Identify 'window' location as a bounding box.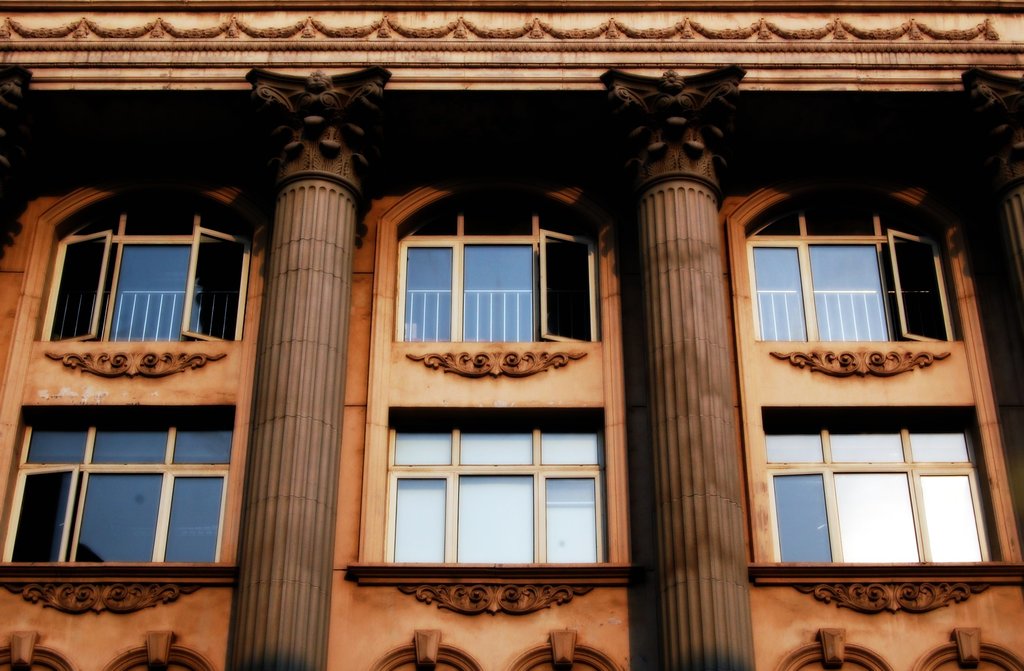
x1=741, y1=218, x2=939, y2=362.
